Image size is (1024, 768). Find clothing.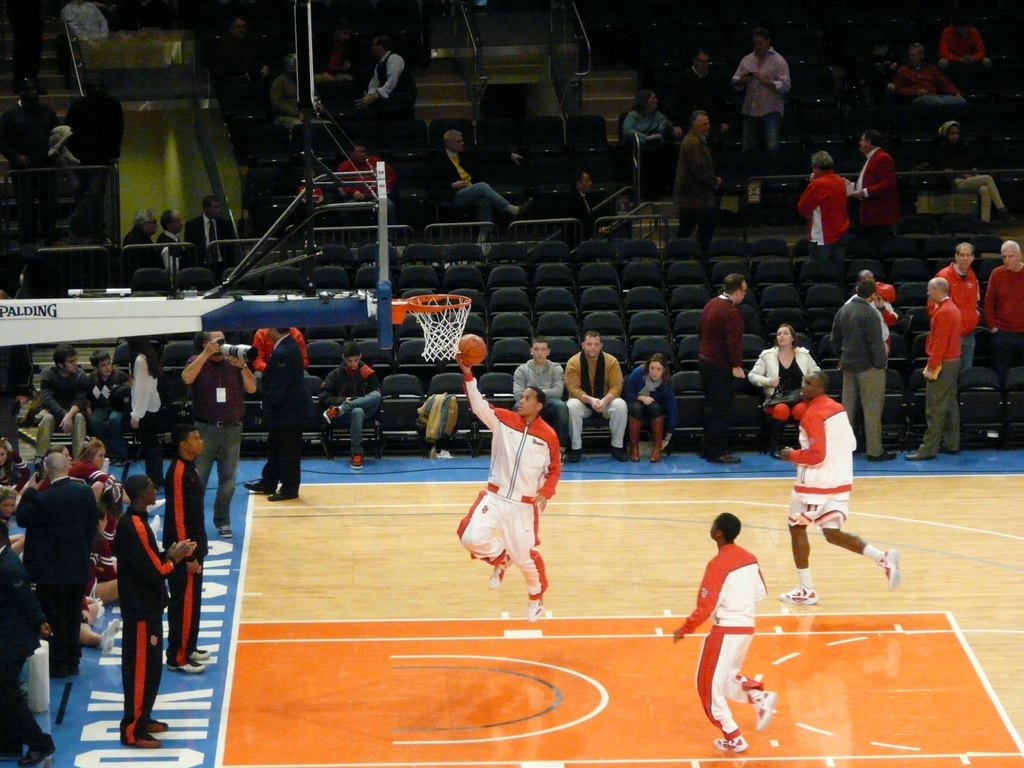
rect(918, 297, 965, 456).
